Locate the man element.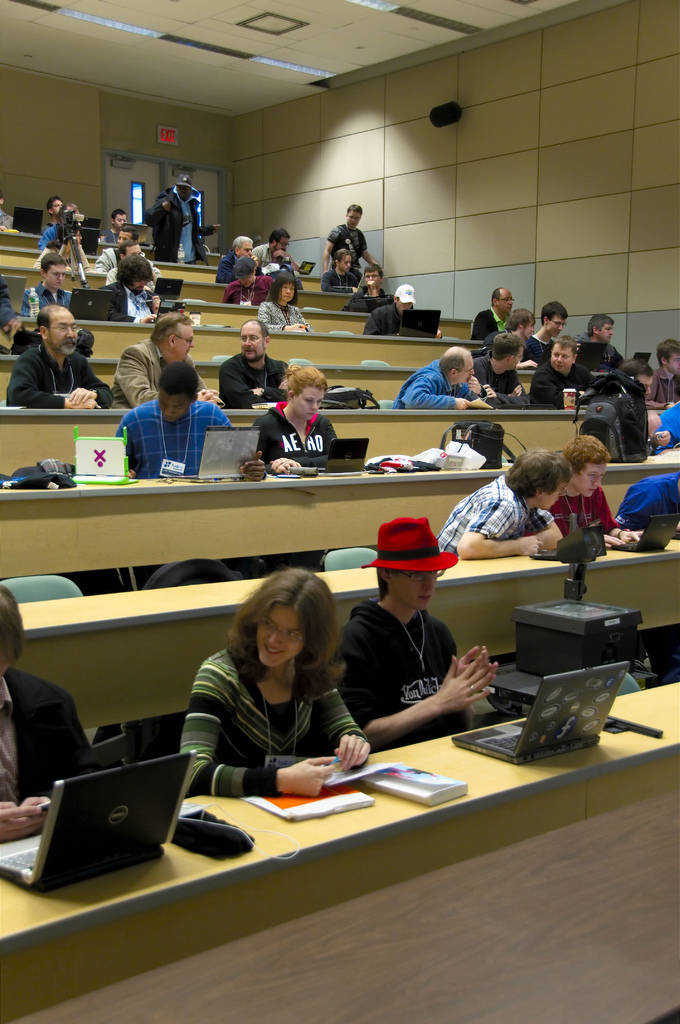
Element bbox: (x1=8, y1=306, x2=108, y2=408).
